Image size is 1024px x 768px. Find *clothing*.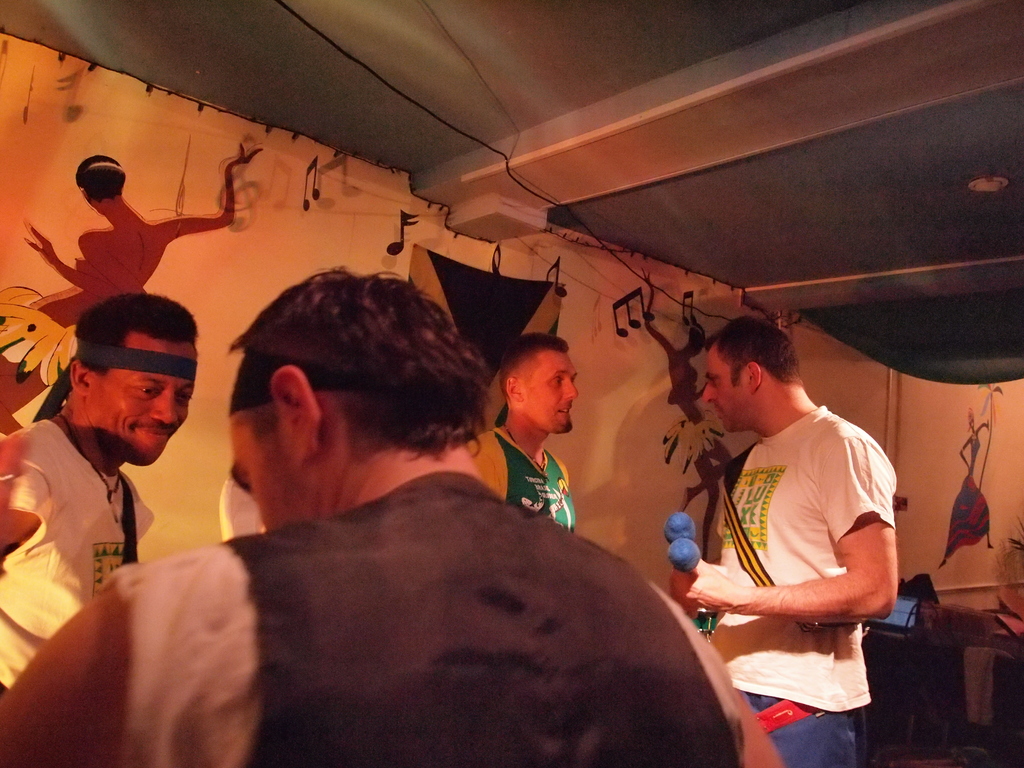
detection(0, 416, 158, 689).
